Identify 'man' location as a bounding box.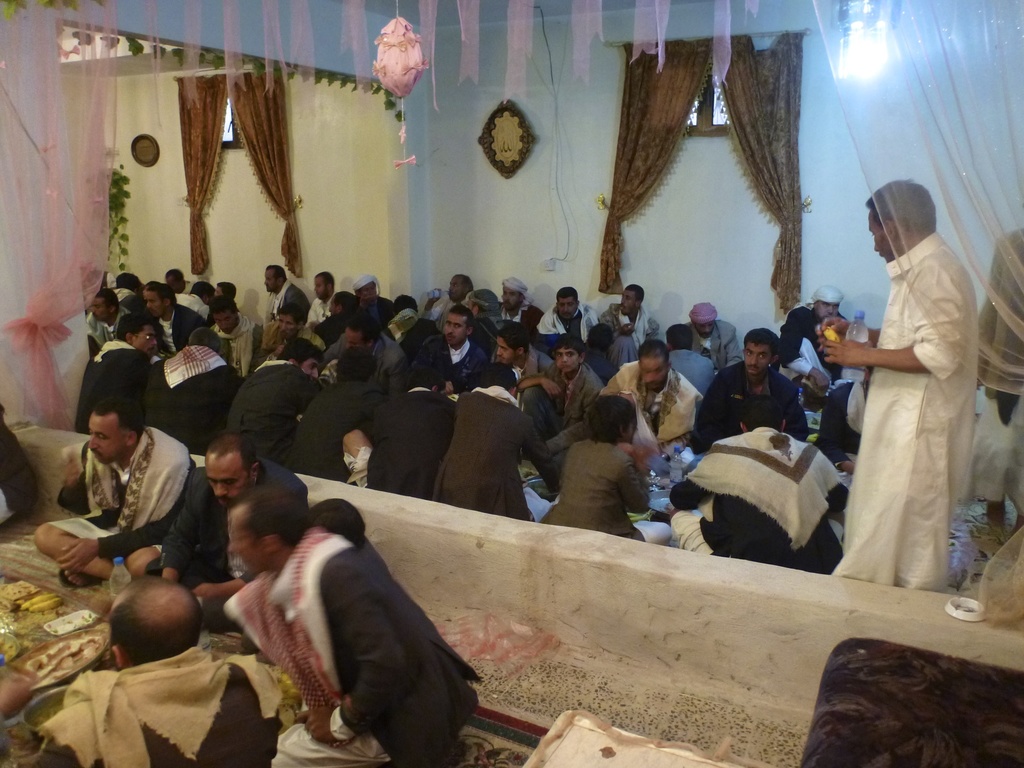
locate(596, 281, 657, 362).
